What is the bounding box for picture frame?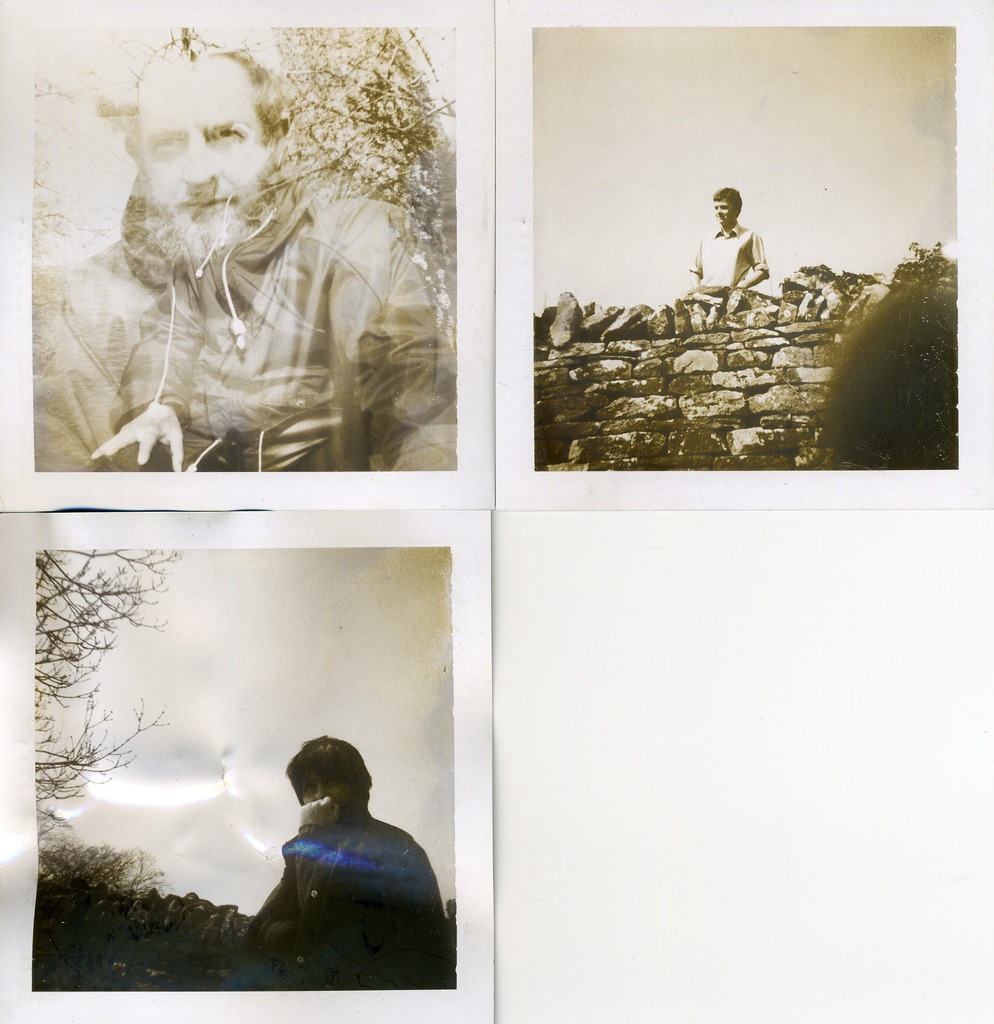
493/0/993/514.
